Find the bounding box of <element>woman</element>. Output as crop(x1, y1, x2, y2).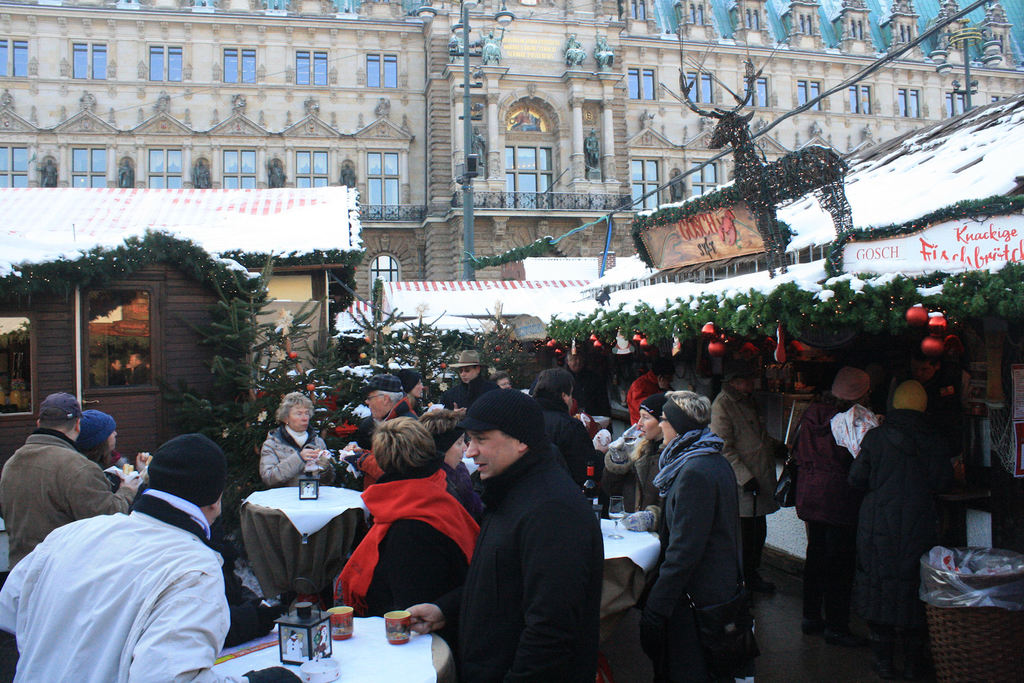
crop(79, 409, 151, 465).
